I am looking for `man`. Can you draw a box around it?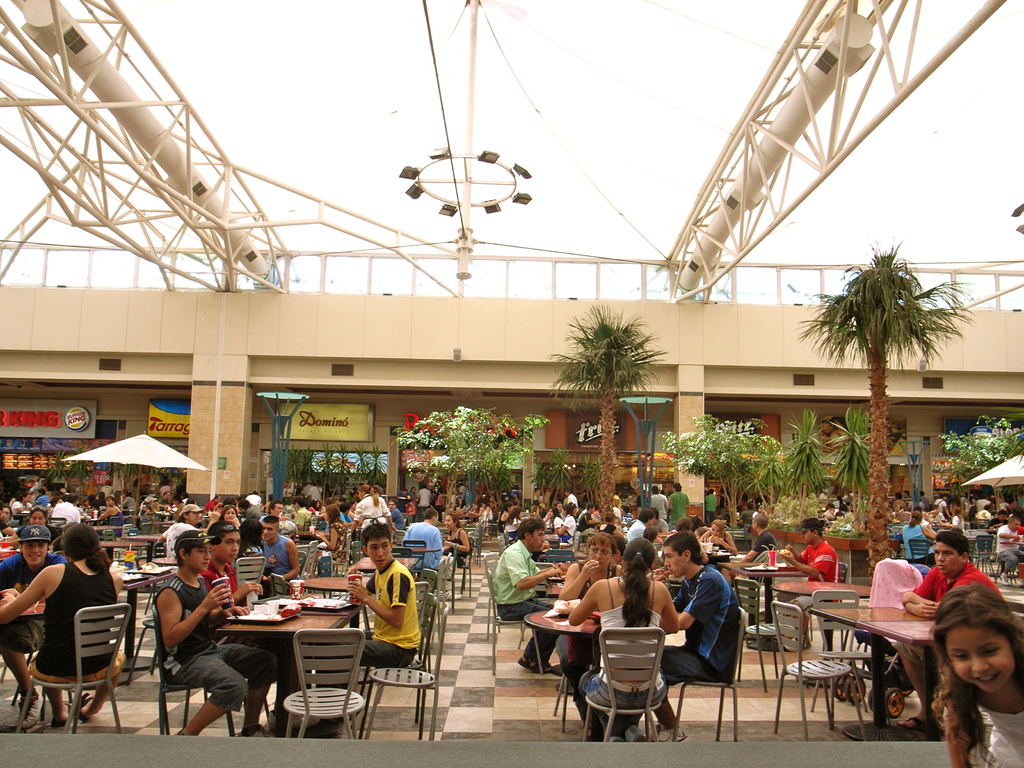
Sure, the bounding box is <region>327, 500, 349, 525</region>.
